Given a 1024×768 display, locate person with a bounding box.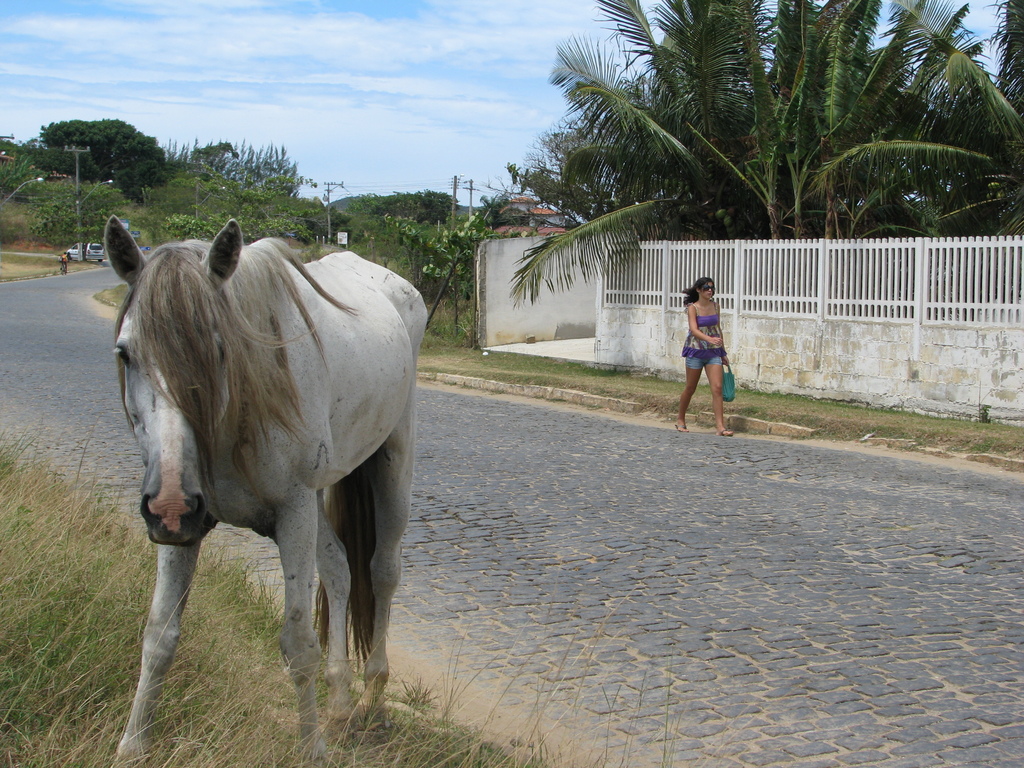
Located: box(680, 277, 740, 415).
